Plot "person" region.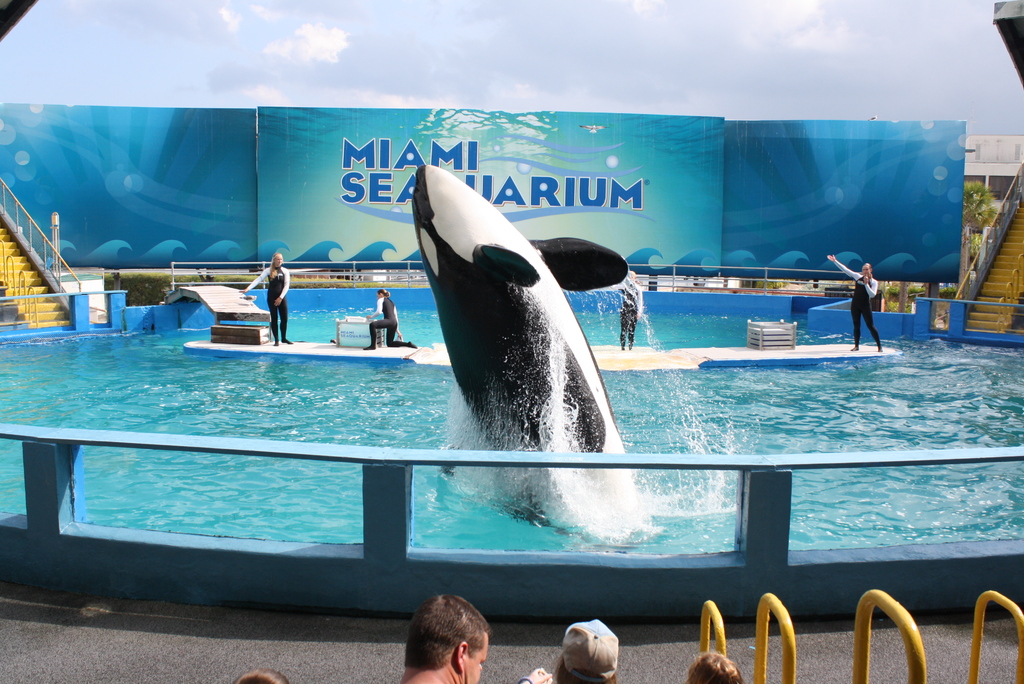
Plotted at pyautogui.locateOnScreen(687, 652, 746, 683).
